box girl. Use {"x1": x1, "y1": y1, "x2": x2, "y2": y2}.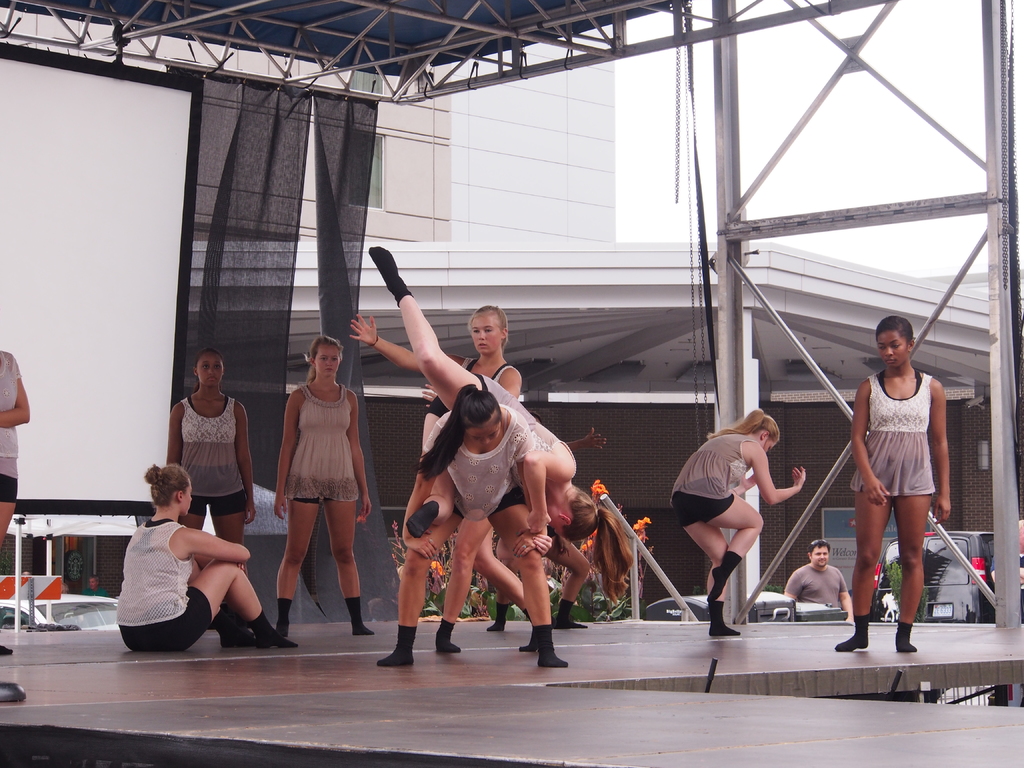
{"x1": 111, "y1": 460, "x2": 301, "y2": 657}.
